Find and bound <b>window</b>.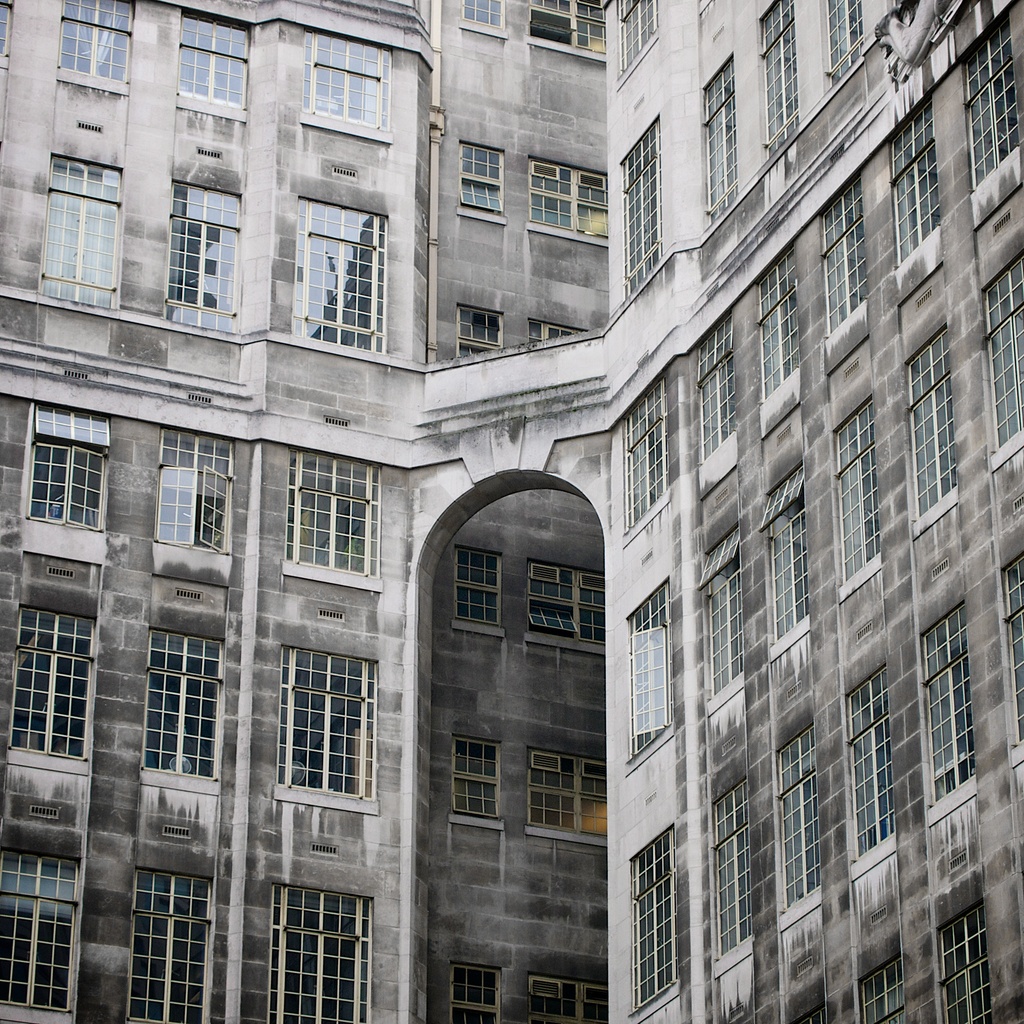
Bound: [700, 56, 737, 218].
